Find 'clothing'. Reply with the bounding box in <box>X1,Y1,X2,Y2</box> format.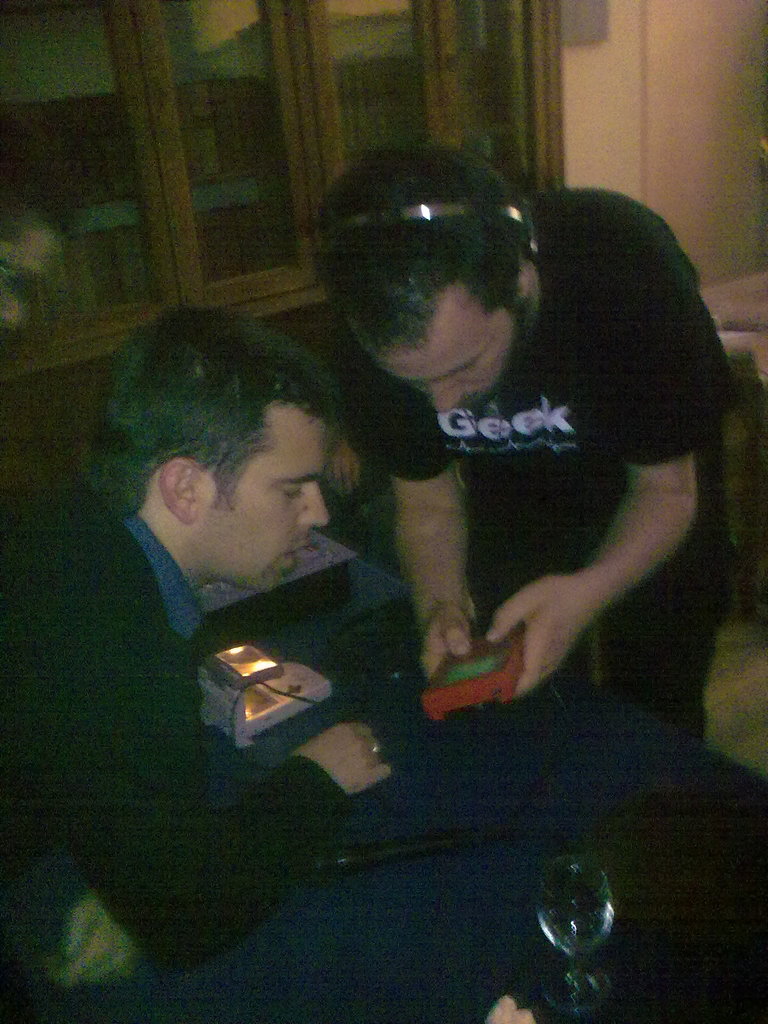
<box>0,499,341,973</box>.
